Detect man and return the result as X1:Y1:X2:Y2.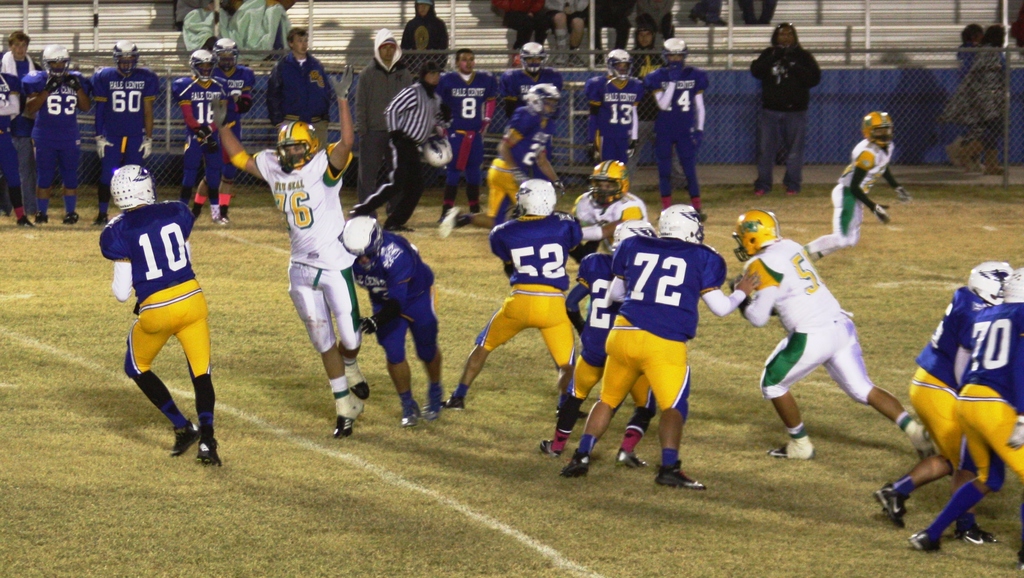
433:84:564:239.
